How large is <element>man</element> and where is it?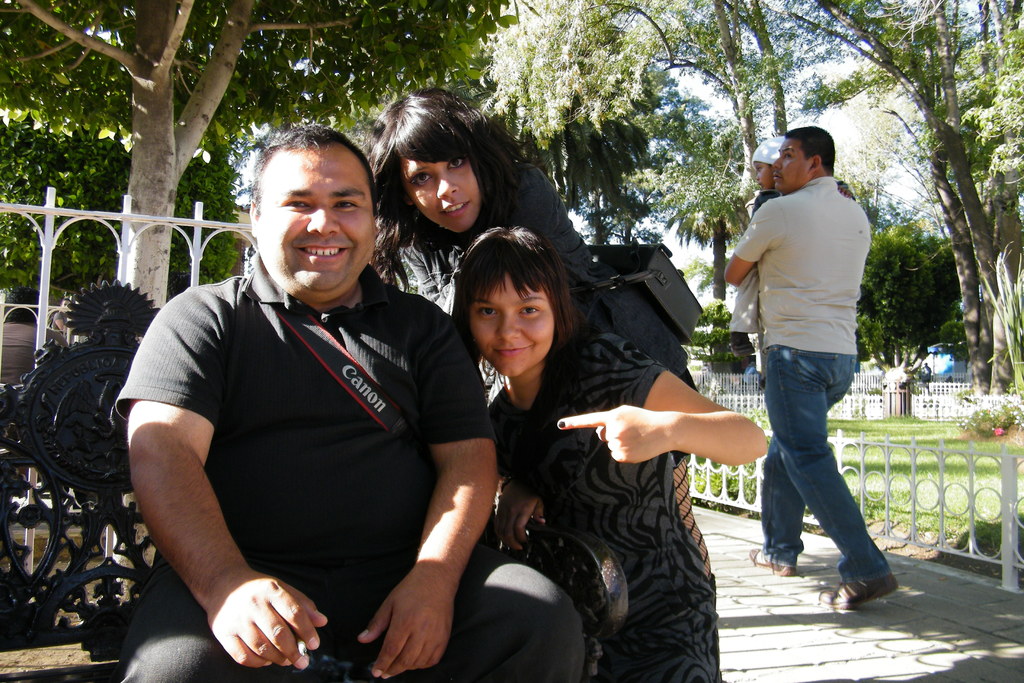
Bounding box: 118, 120, 589, 682.
